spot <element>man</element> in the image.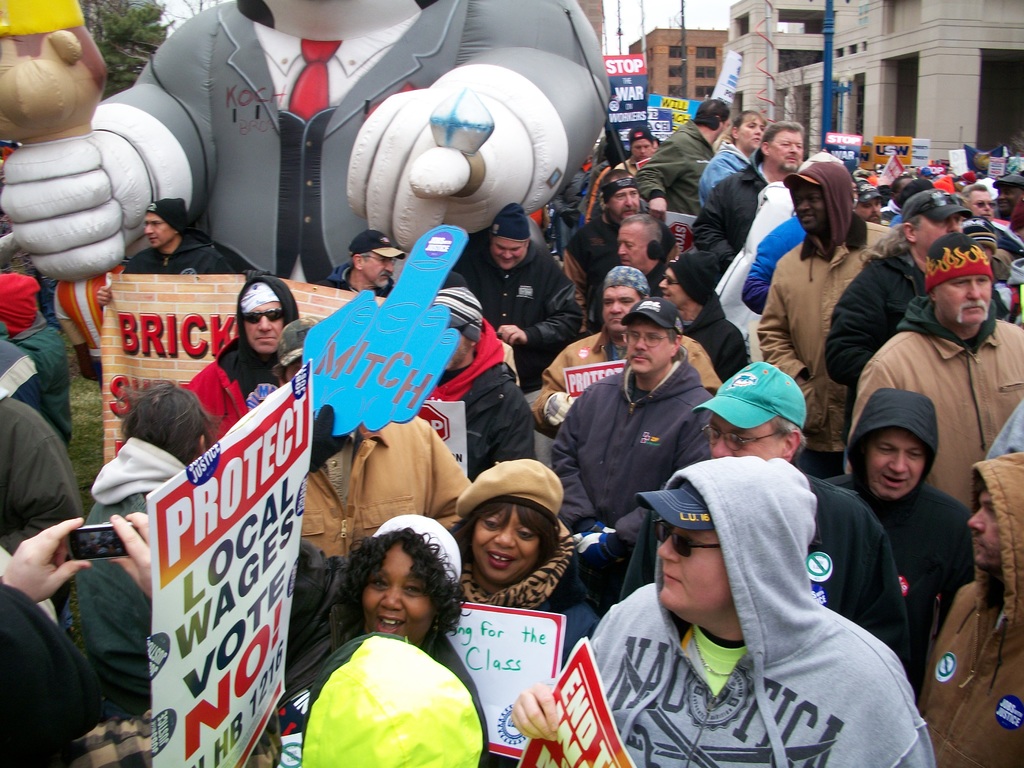
<element>man</element> found at x1=613 y1=208 x2=676 y2=298.
